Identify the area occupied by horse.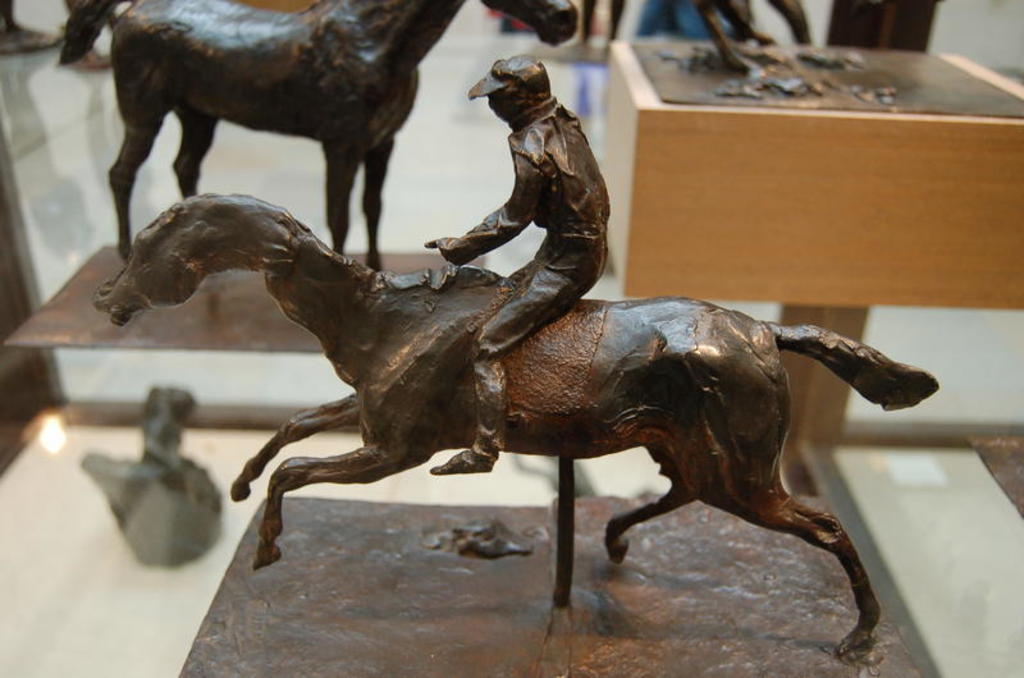
Area: bbox=[88, 192, 938, 659].
